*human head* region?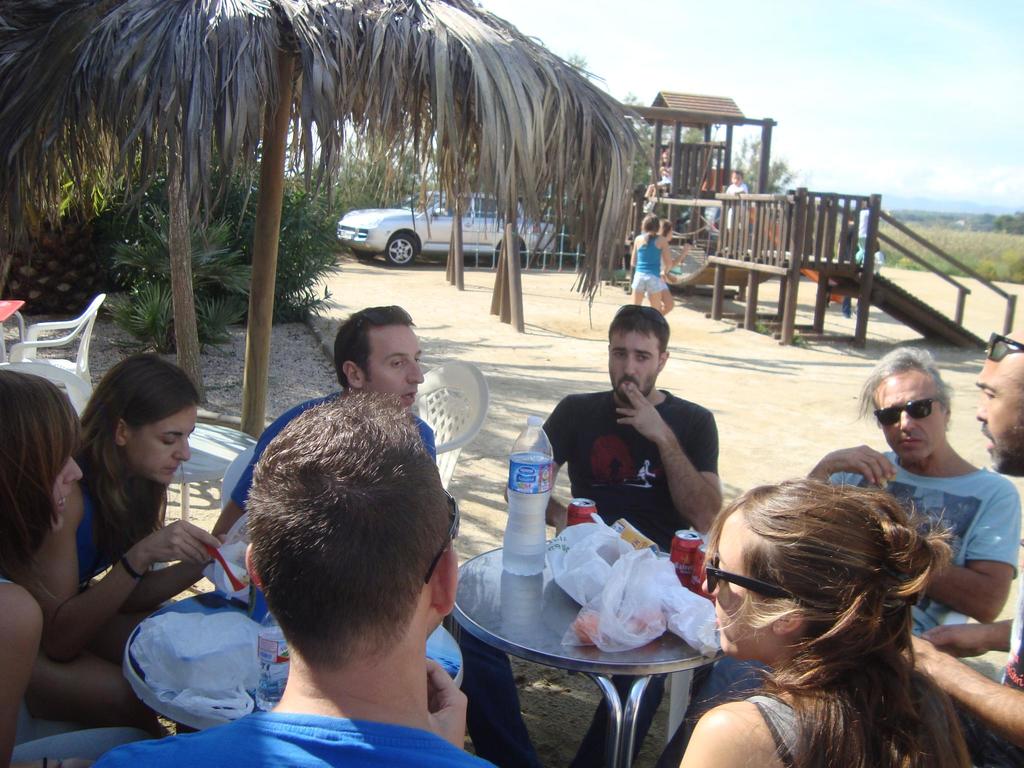
717 479 895 651
